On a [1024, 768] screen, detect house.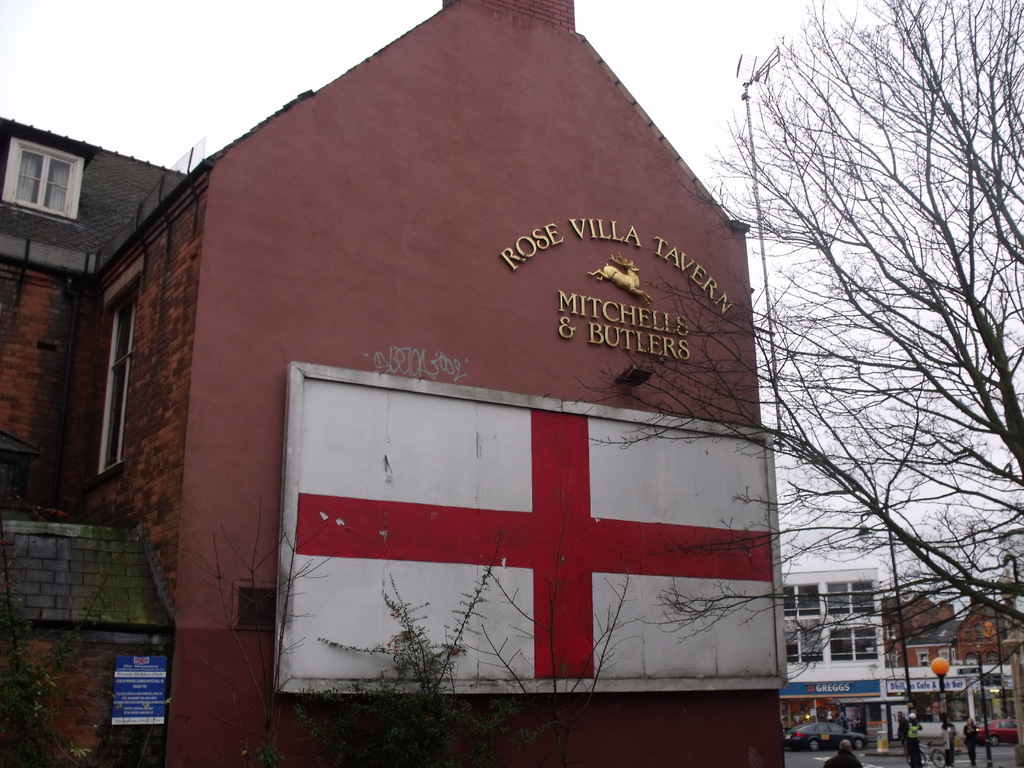
[882,590,964,733].
